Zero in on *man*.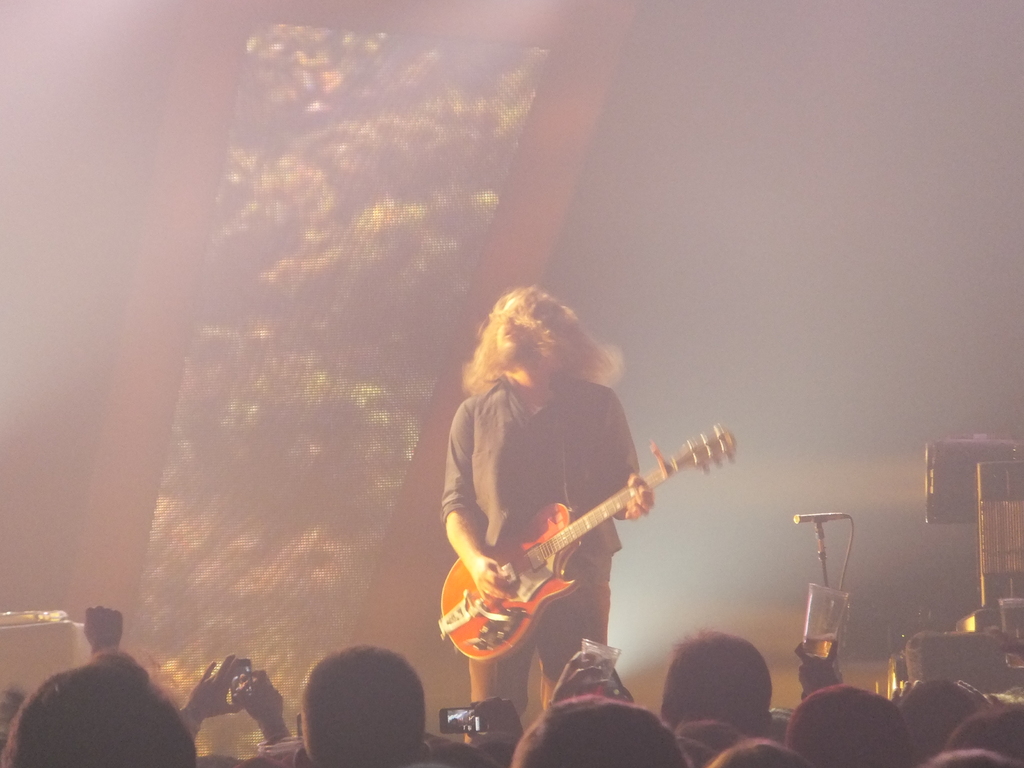
Zeroed in: select_region(650, 633, 787, 744).
